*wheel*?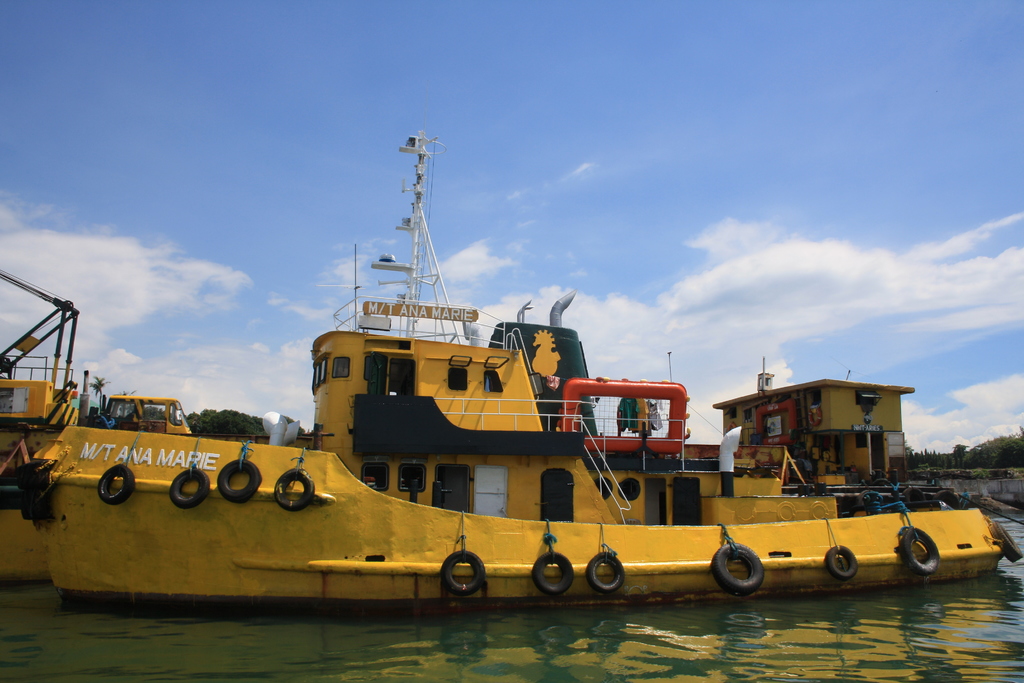
903/488/925/501
